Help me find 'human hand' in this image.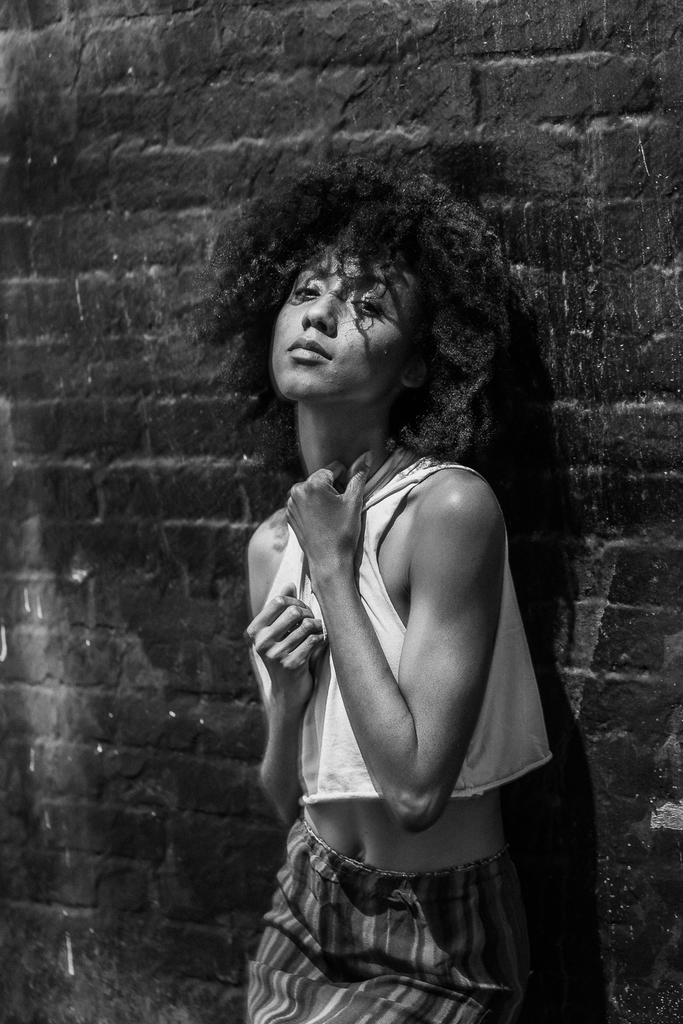
Found it: [279,457,374,575].
